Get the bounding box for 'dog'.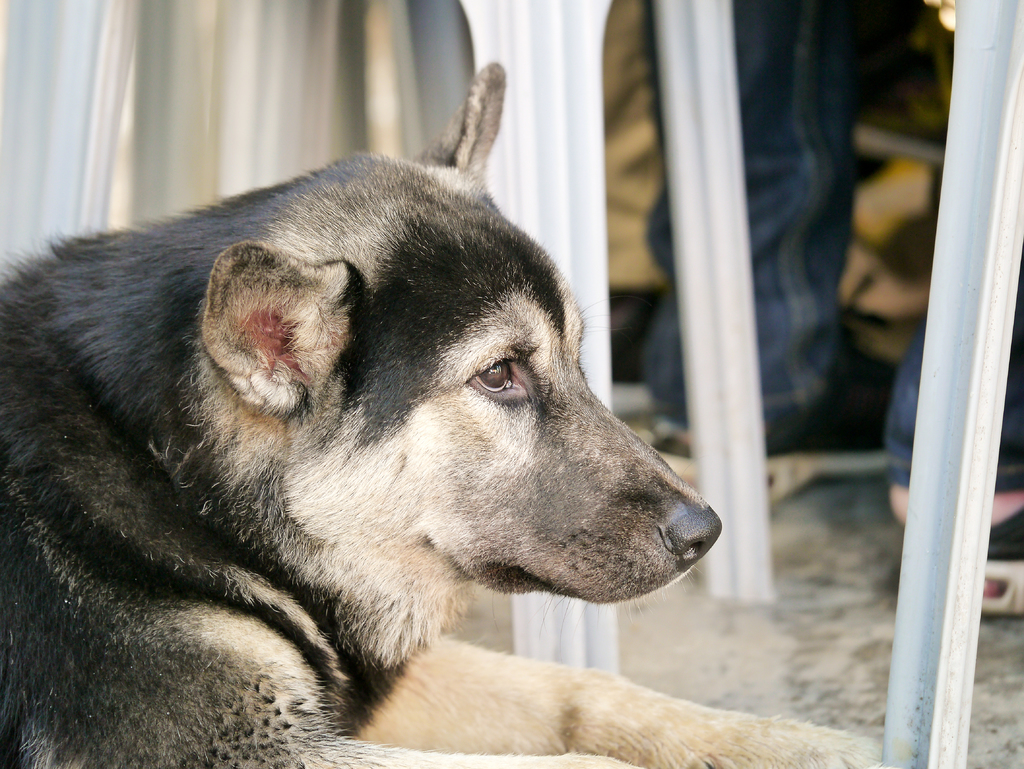
0 60 884 768.
